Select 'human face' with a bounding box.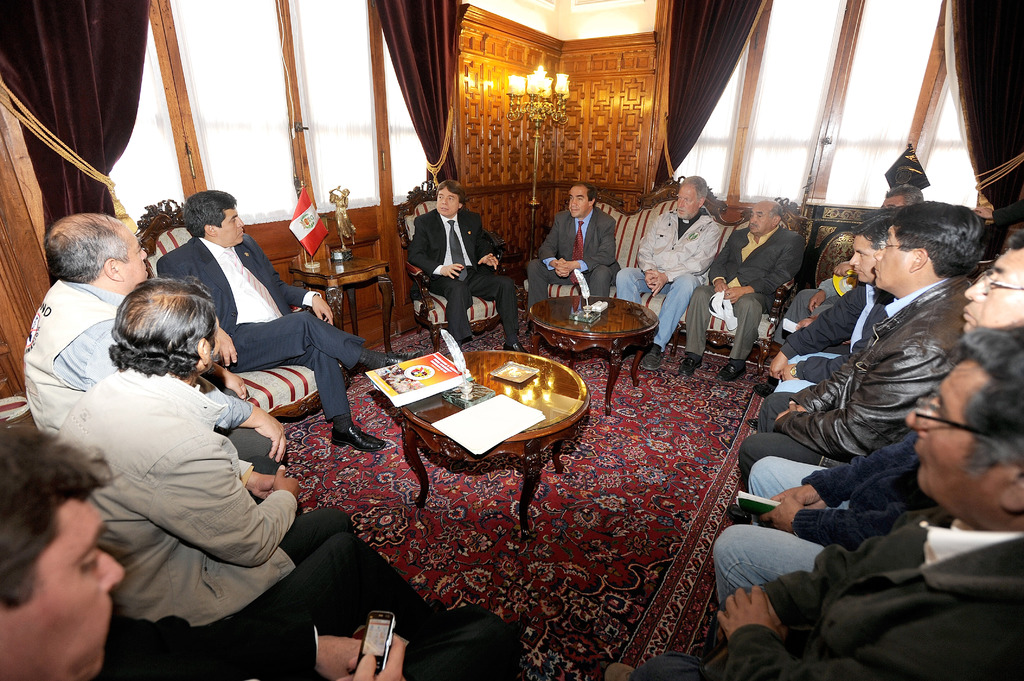
[874, 229, 908, 288].
